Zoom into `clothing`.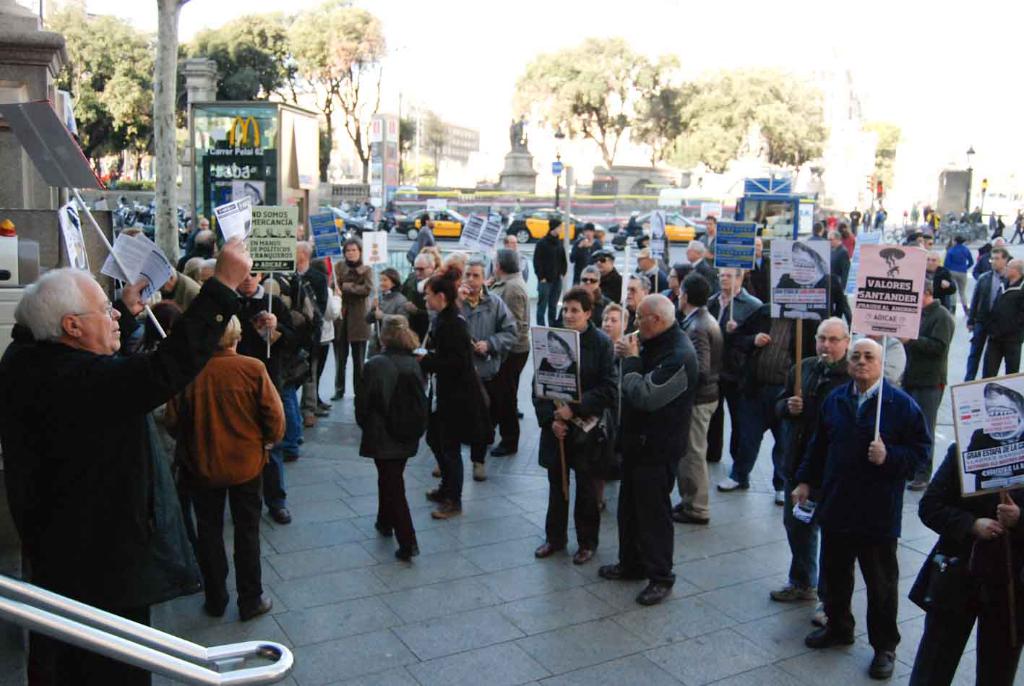
Zoom target: <region>533, 231, 570, 325</region>.
